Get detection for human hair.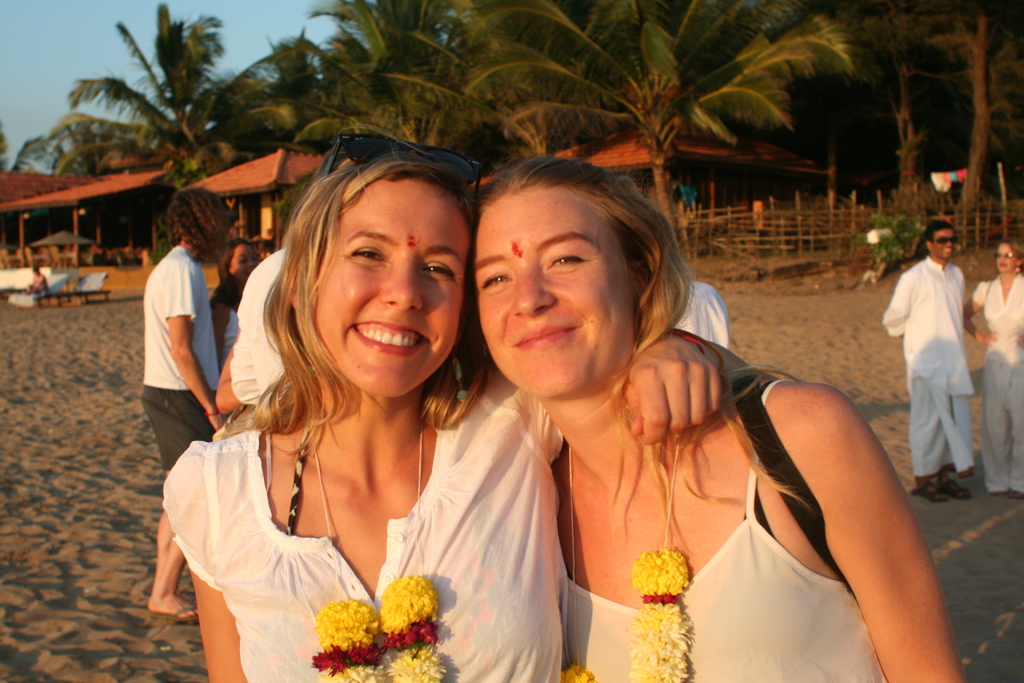
Detection: crop(211, 157, 492, 490).
